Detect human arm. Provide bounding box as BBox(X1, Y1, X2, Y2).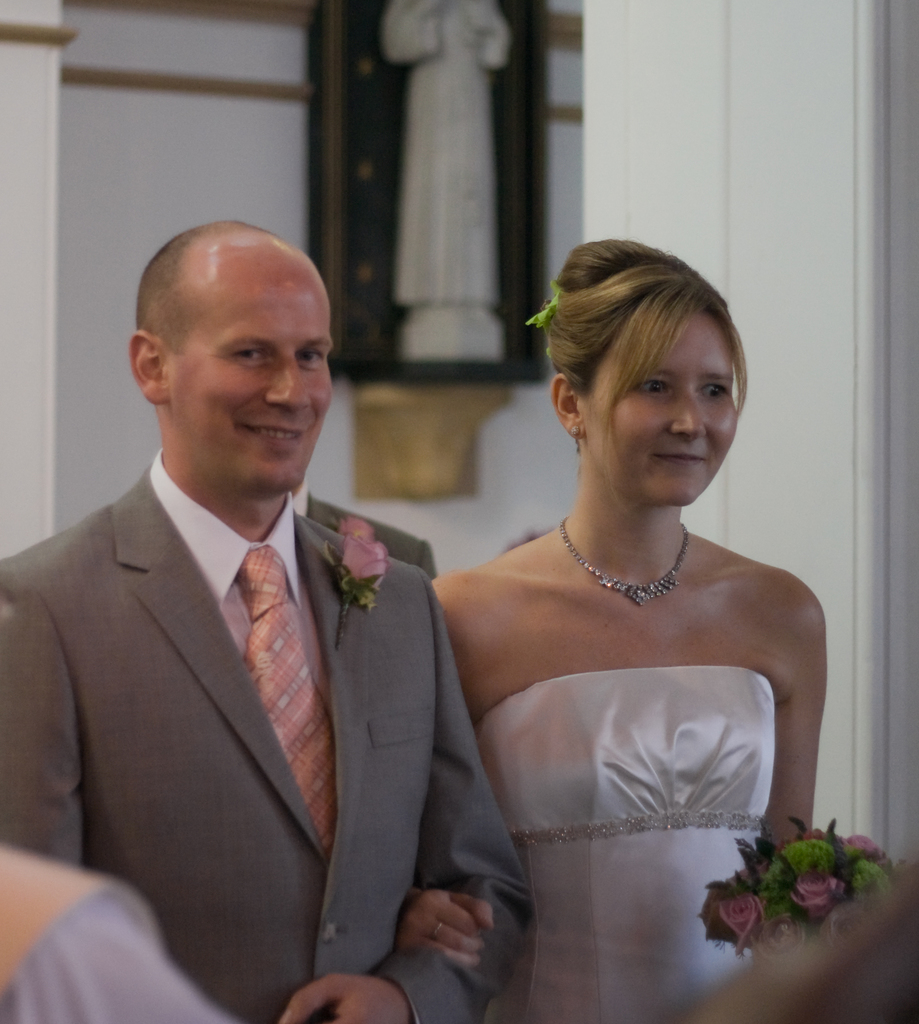
BBox(401, 576, 499, 970).
